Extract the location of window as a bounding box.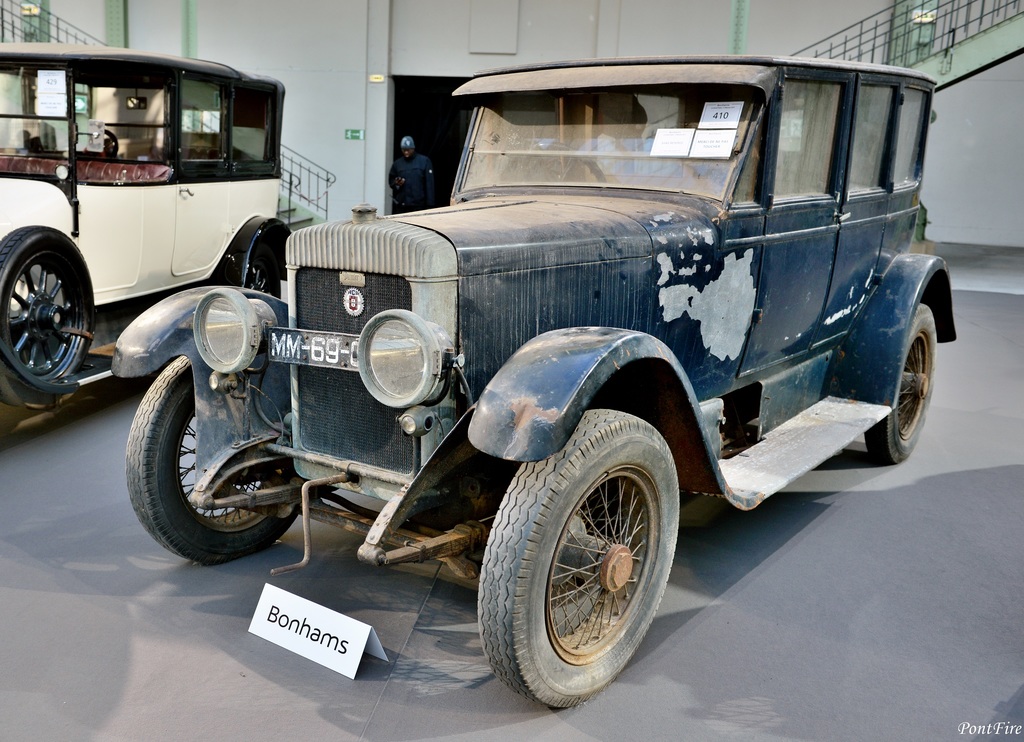
select_region(770, 68, 851, 201).
